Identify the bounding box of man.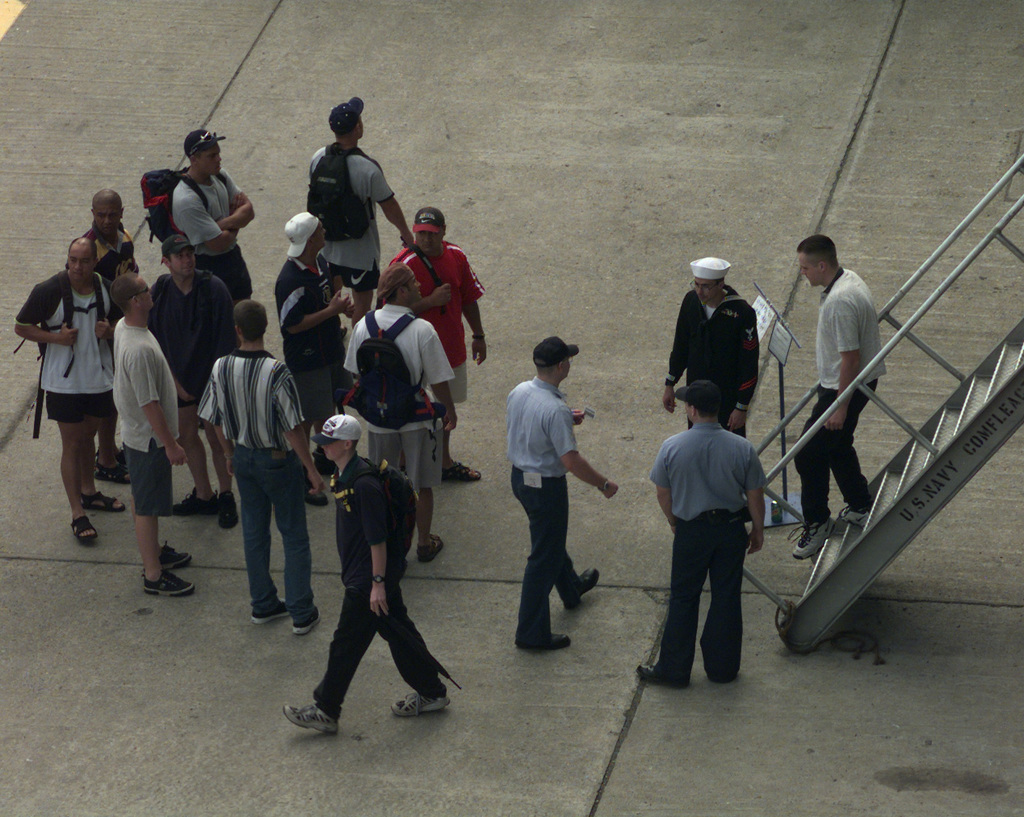
x1=380 y1=206 x2=490 y2=487.
